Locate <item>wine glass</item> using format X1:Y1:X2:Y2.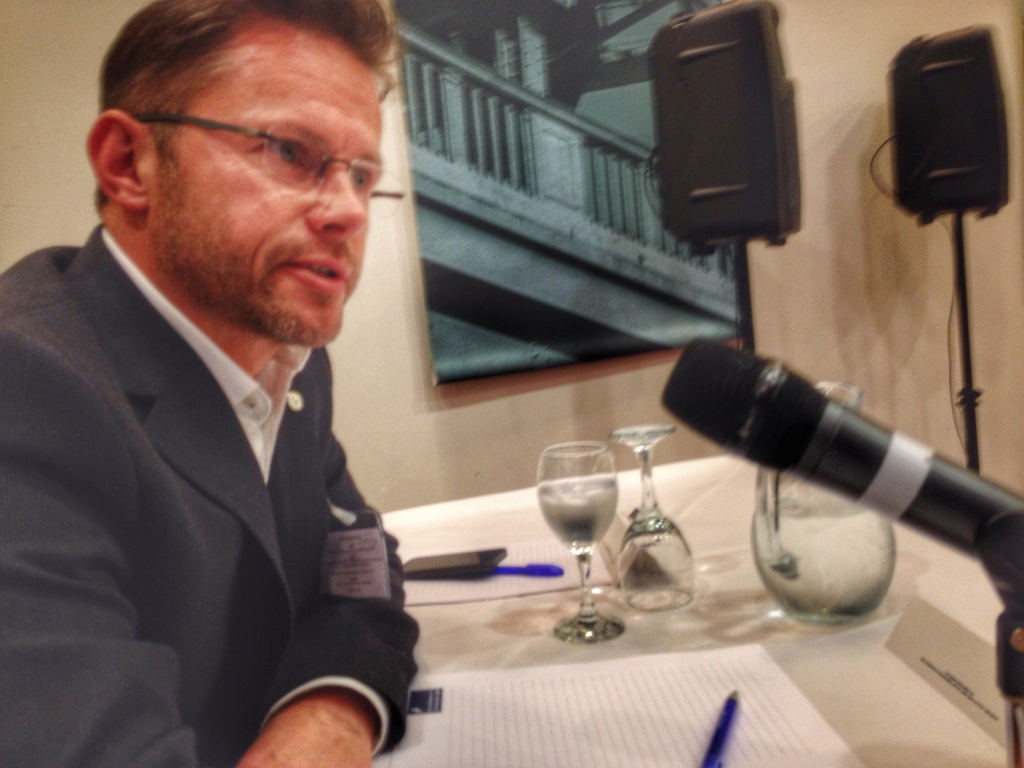
538:445:624:643.
